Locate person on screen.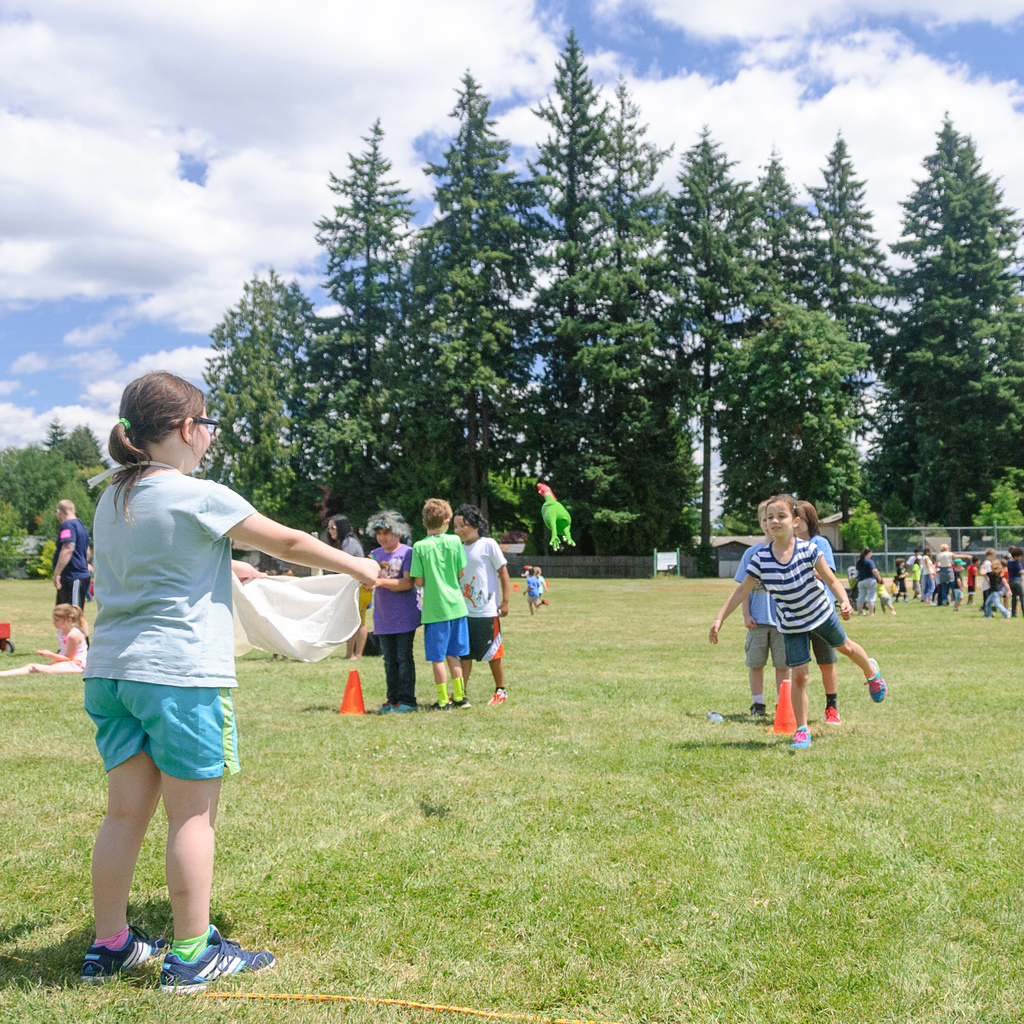
On screen at <bbox>977, 540, 993, 614</bbox>.
